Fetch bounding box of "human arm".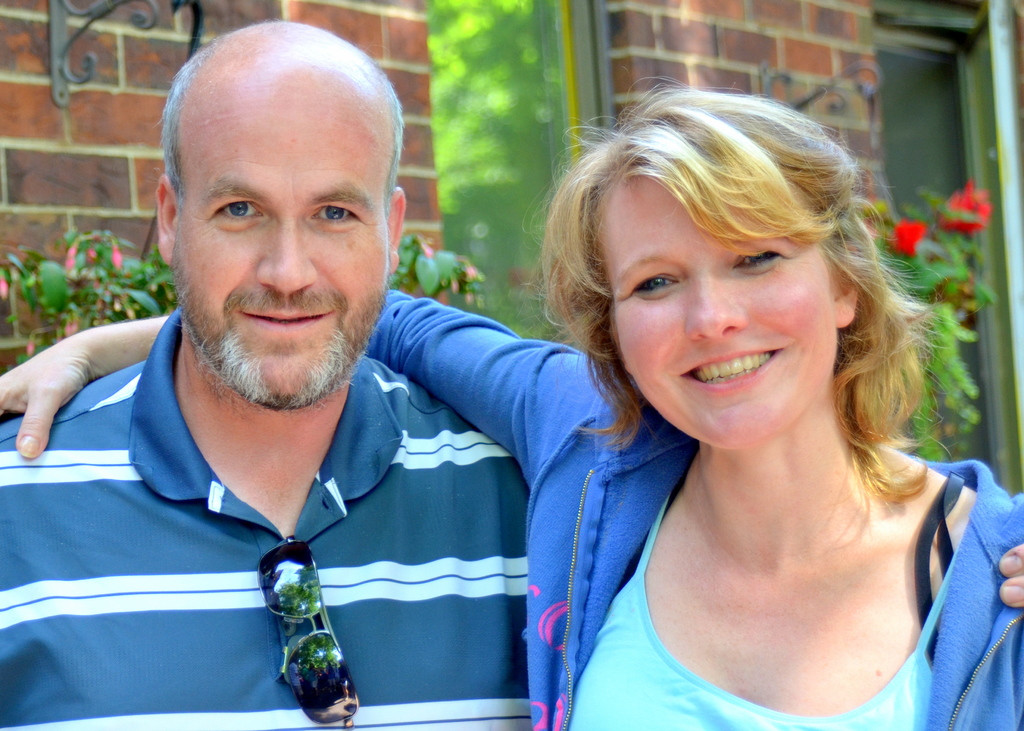
Bbox: (left=0, top=282, right=612, bottom=453).
